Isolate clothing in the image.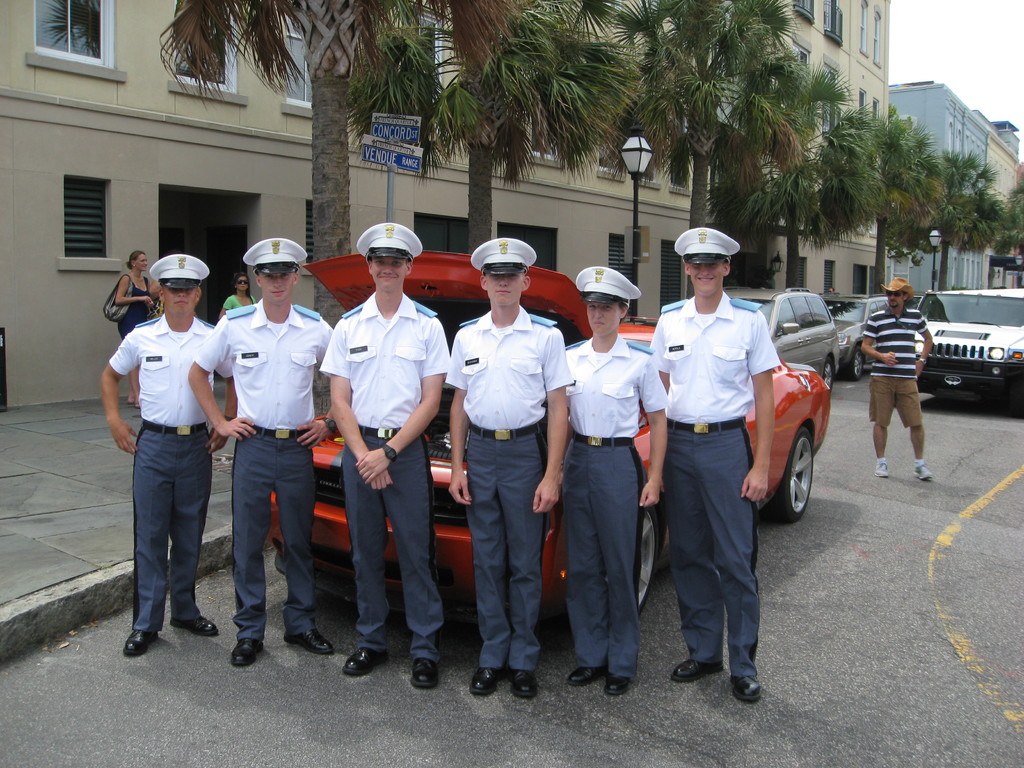
Isolated region: bbox=(327, 294, 449, 654).
